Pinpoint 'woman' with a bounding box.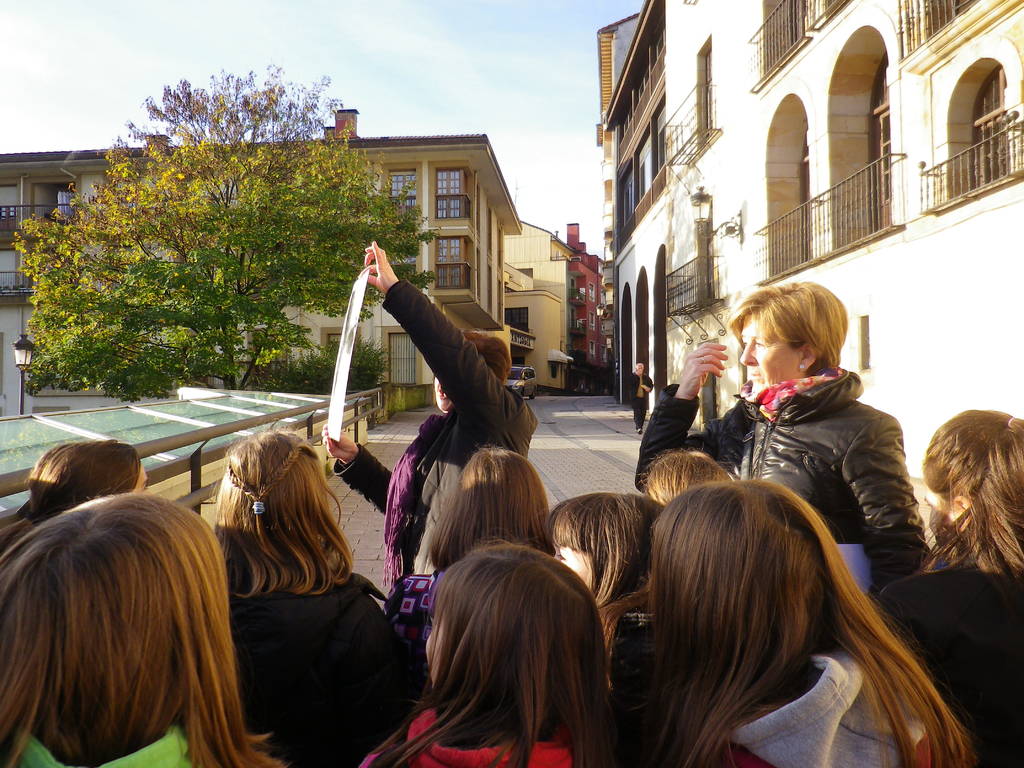
877 397 1023 767.
